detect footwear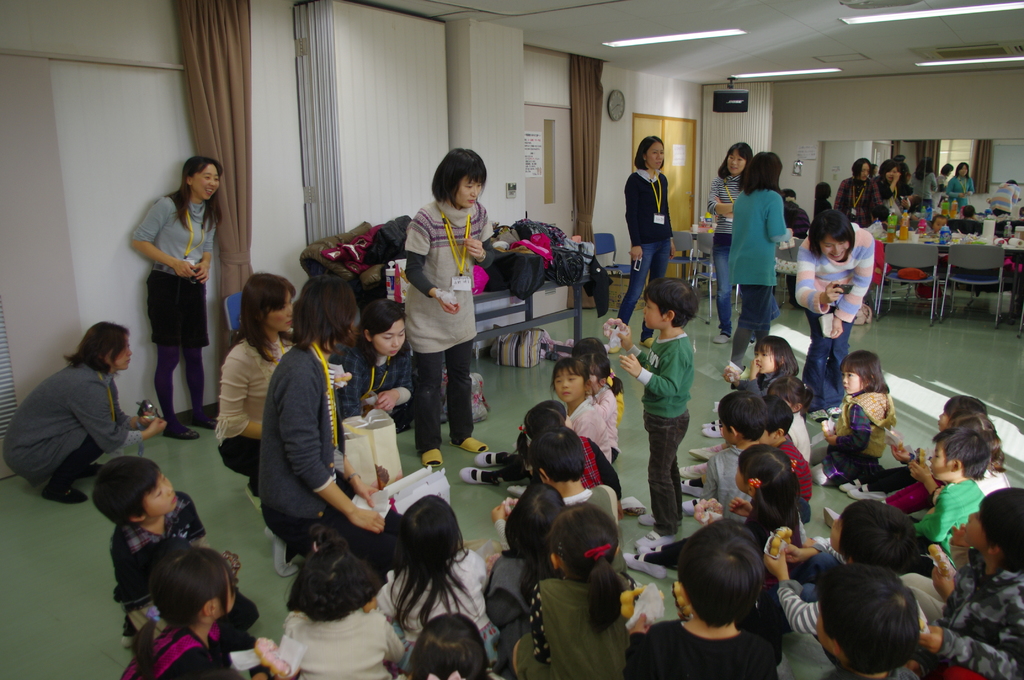
678,478,703,493
